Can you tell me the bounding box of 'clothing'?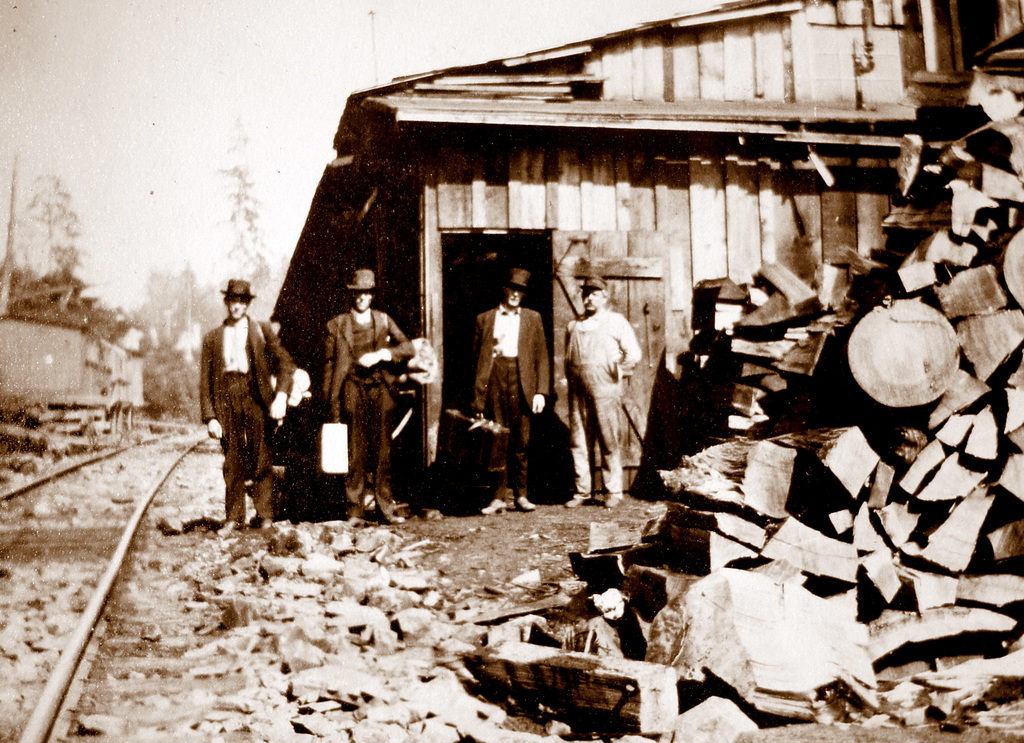
l=323, t=305, r=412, b=522.
